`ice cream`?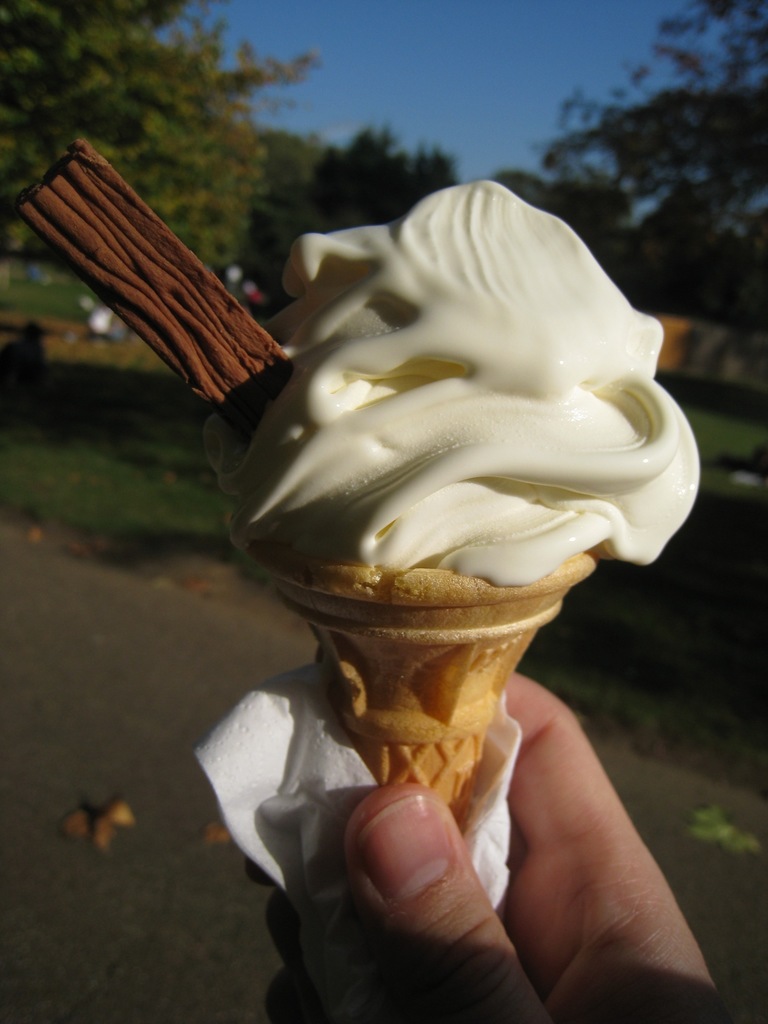
x1=198, y1=175, x2=710, y2=593
